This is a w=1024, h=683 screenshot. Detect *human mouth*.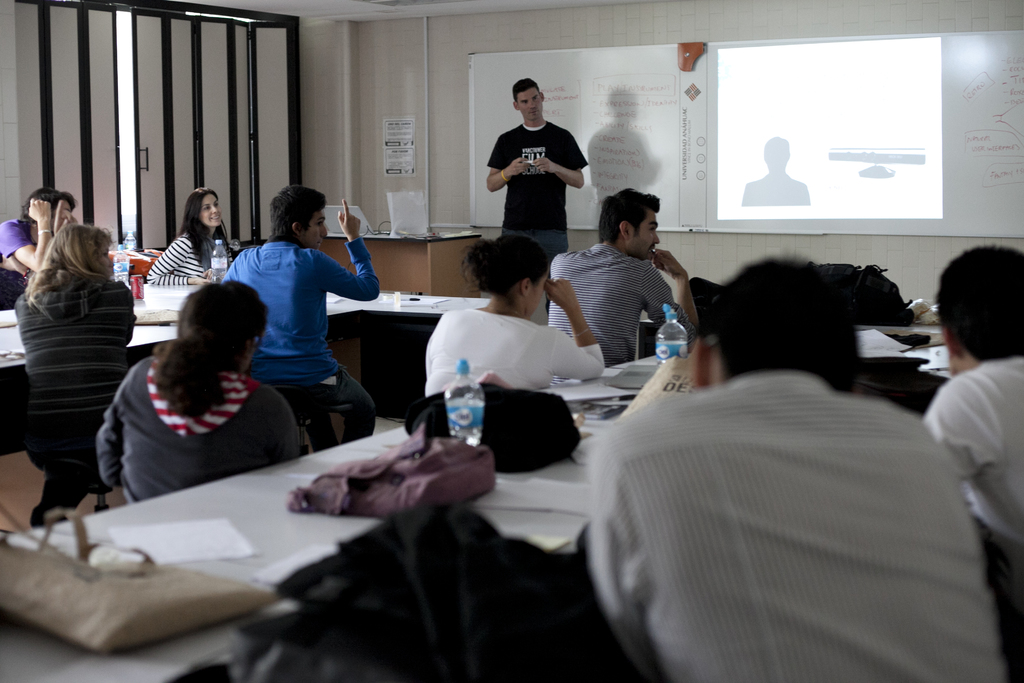
(649, 247, 653, 254).
